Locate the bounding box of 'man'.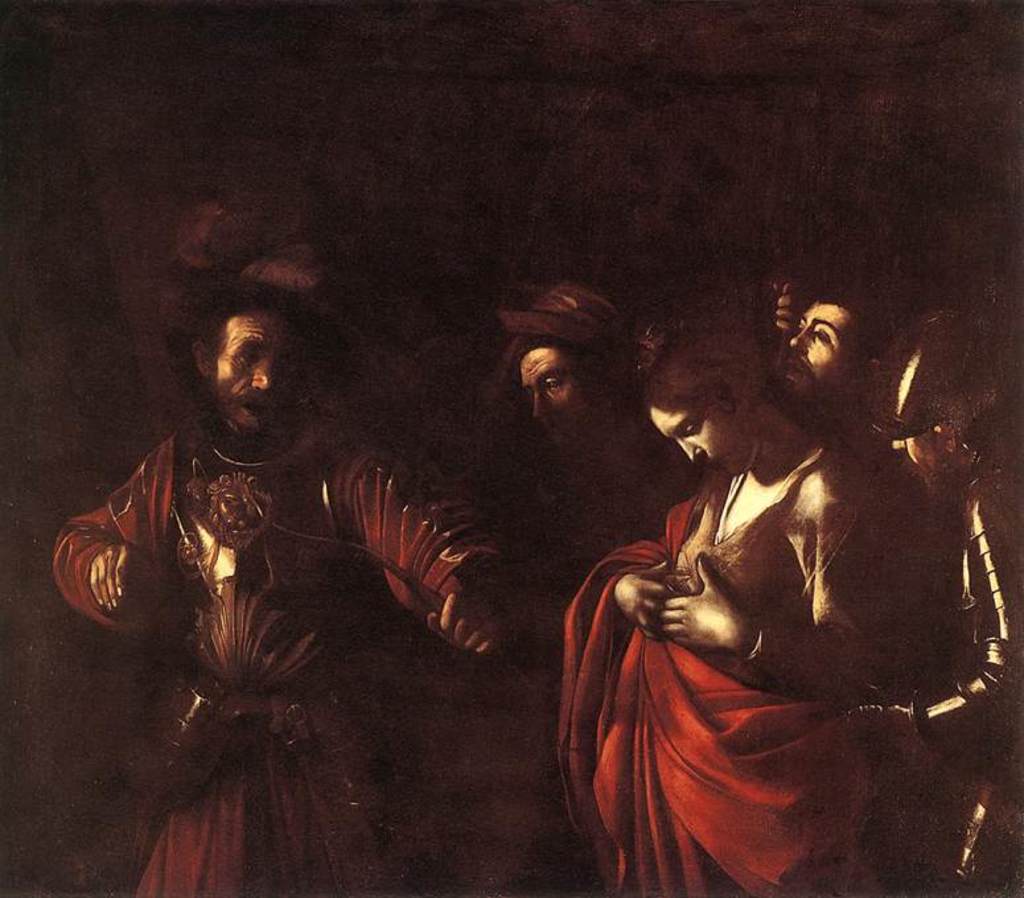
Bounding box: left=52, top=289, right=513, bottom=881.
